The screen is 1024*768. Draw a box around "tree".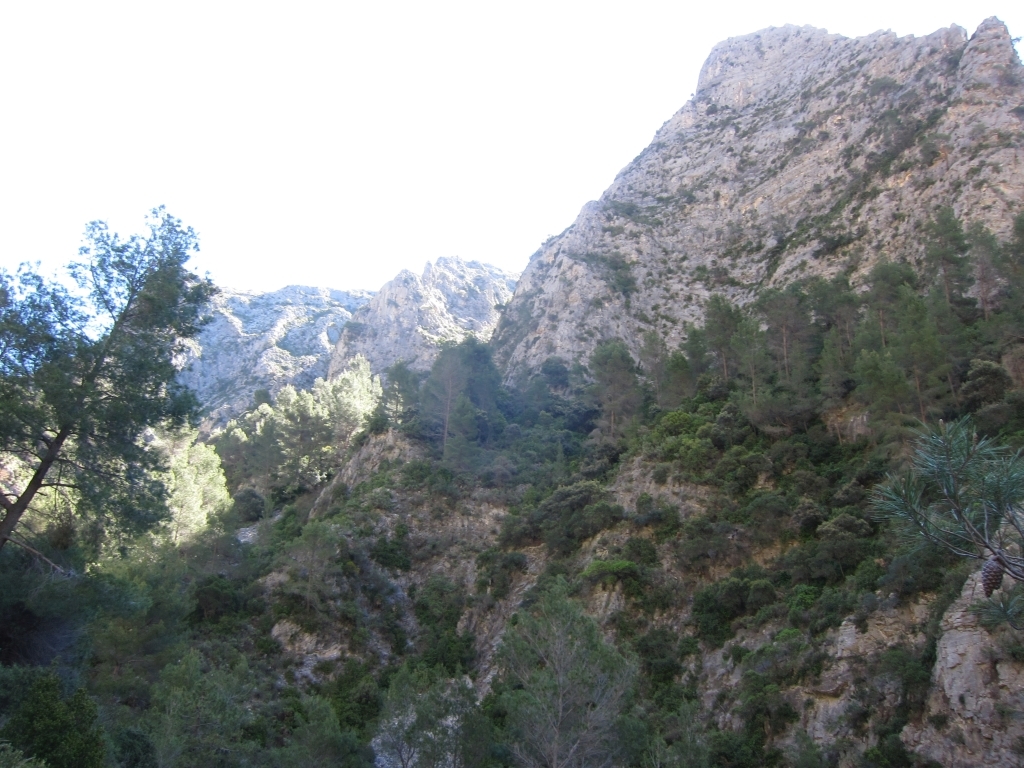
507,598,637,767.
